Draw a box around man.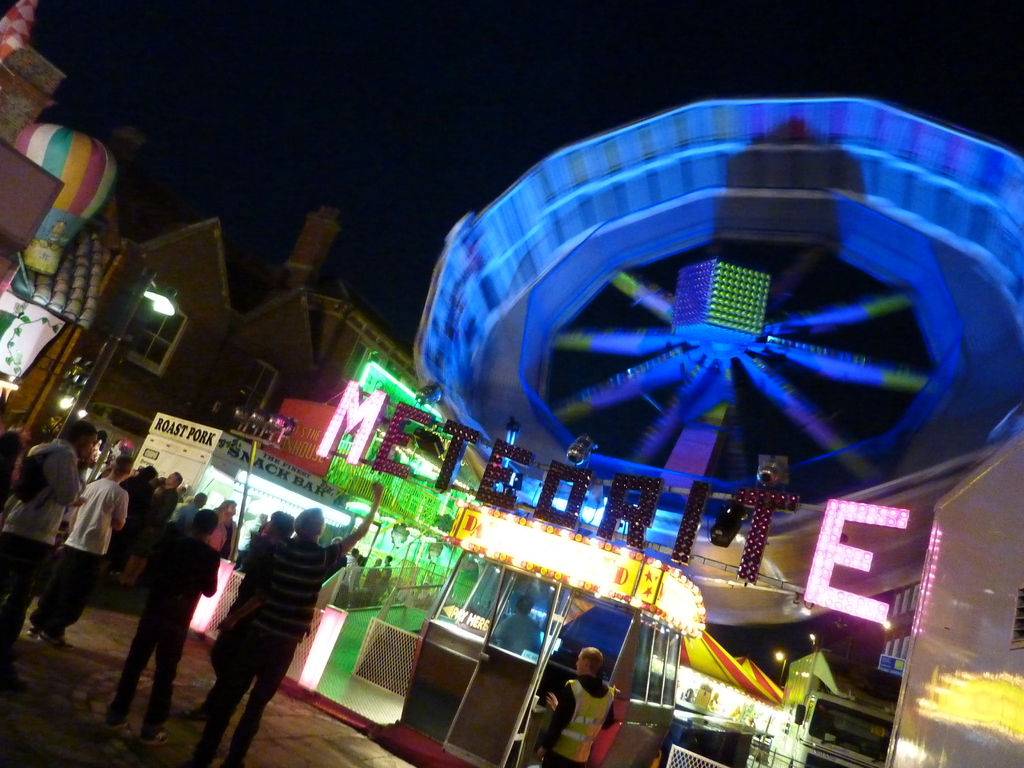
166 491 207 522.
